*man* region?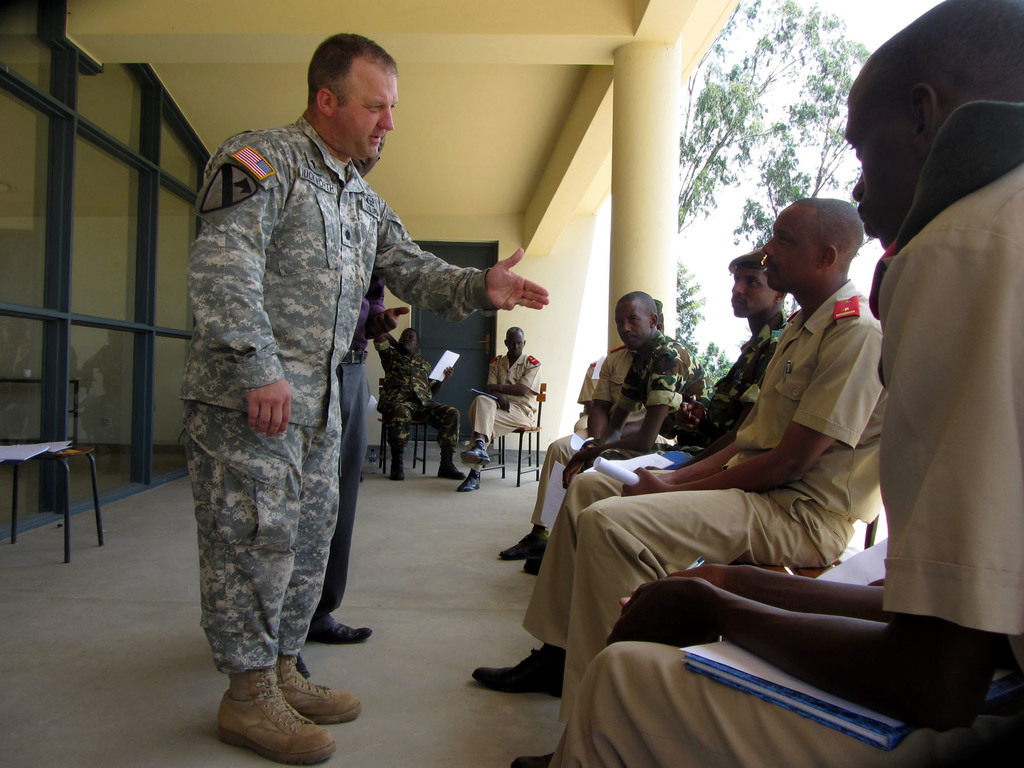
[left=557, top=285, right=719, bottom=474]
